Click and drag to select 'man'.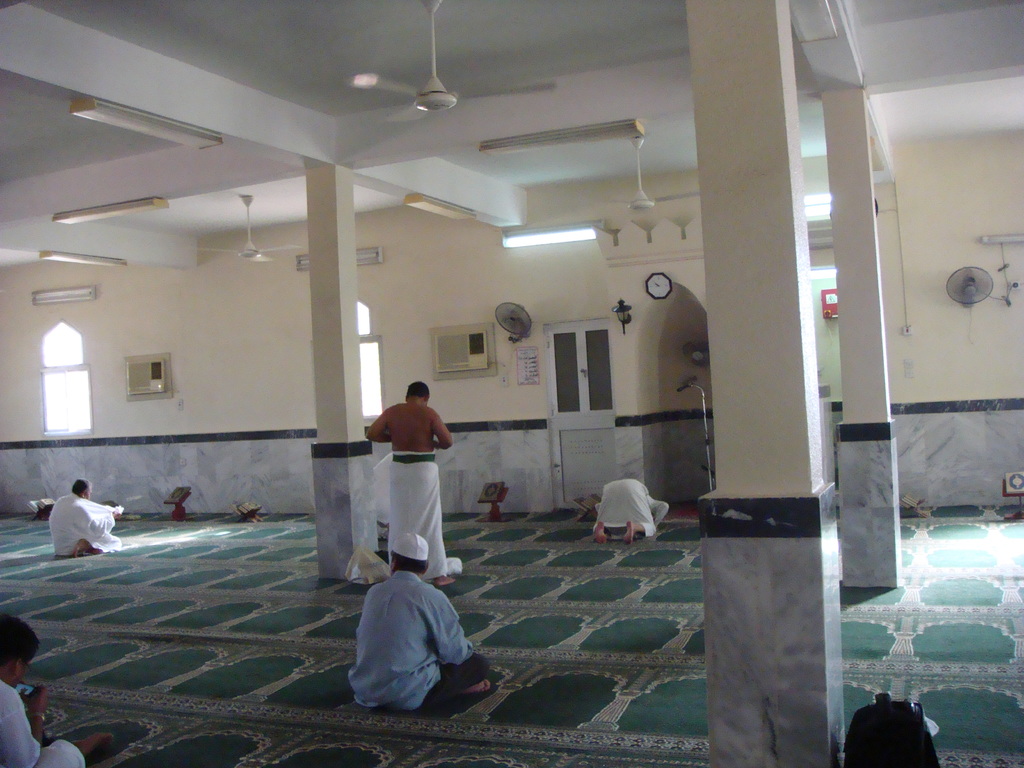
Selection: pyautogui.locateOnScreen(346, 531, 491, 716).
